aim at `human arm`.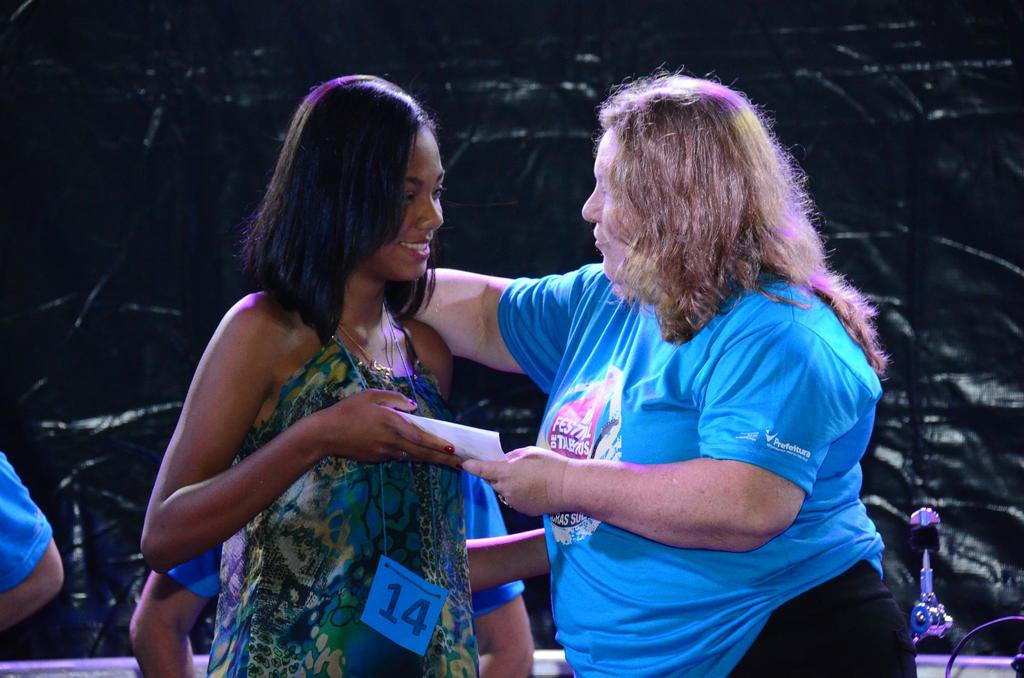
Aimed at select_region(457, 525, 557, 590).
